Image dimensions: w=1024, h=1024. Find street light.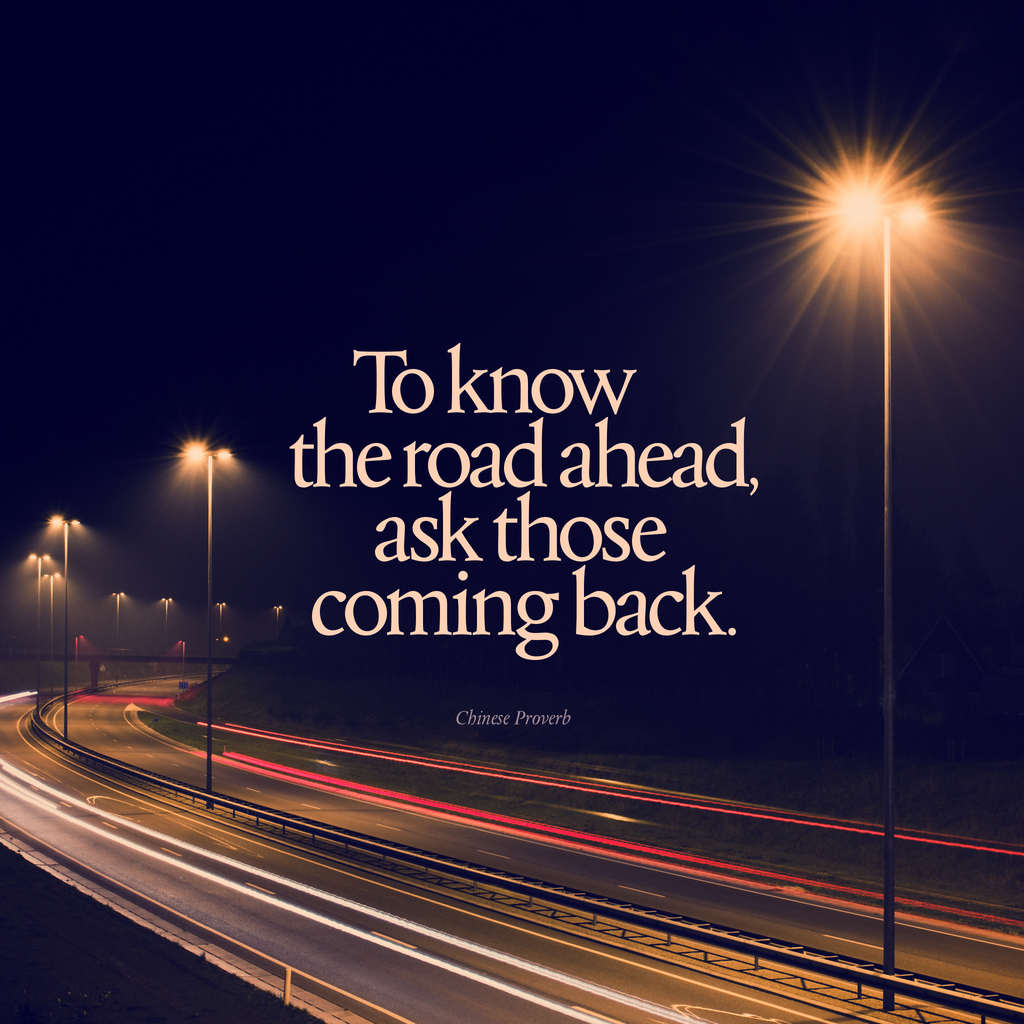
rect(214, 600, 233, 620).
